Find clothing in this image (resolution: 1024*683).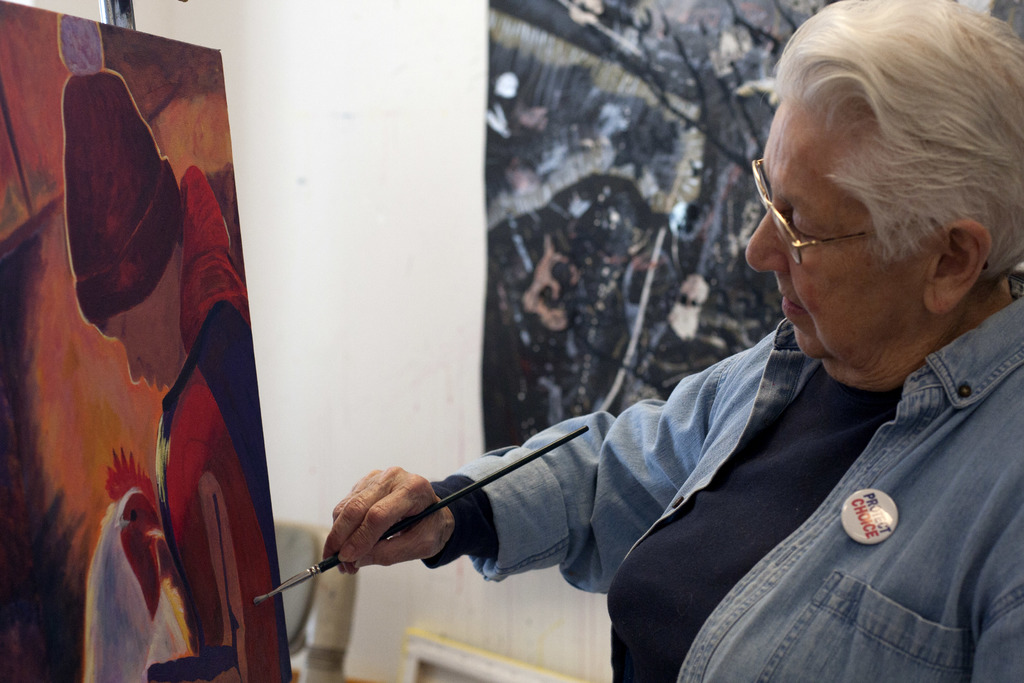
426, 270, 1023, 682.
